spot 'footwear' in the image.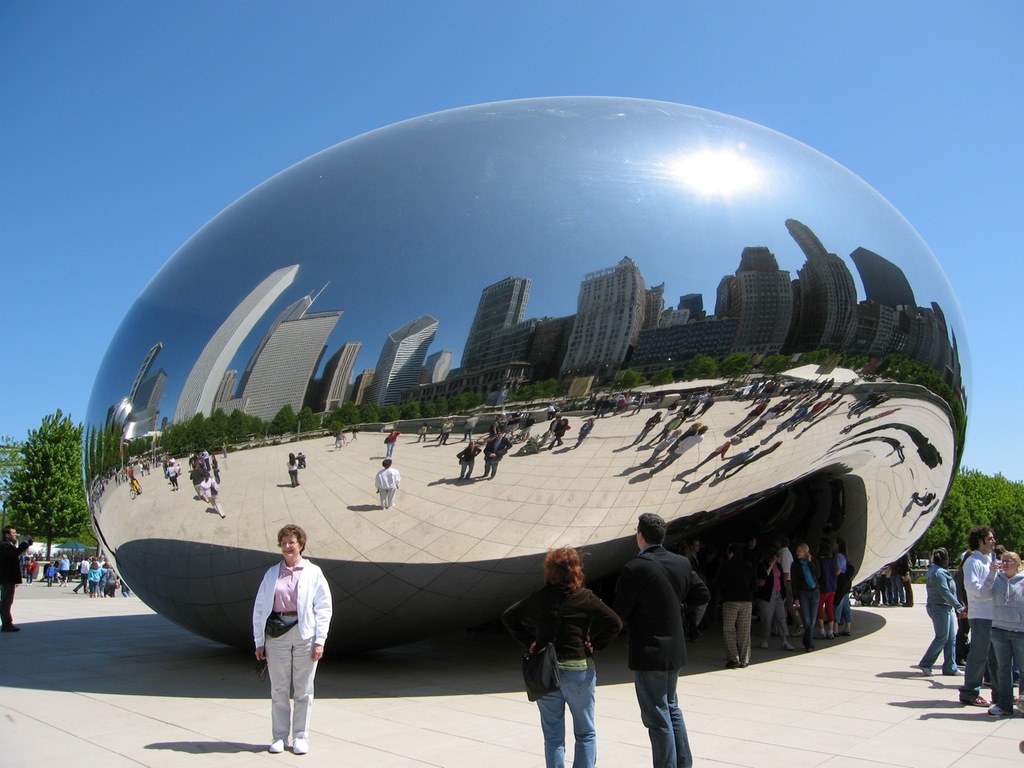
'footwear' found at 986/705/1006/717.
